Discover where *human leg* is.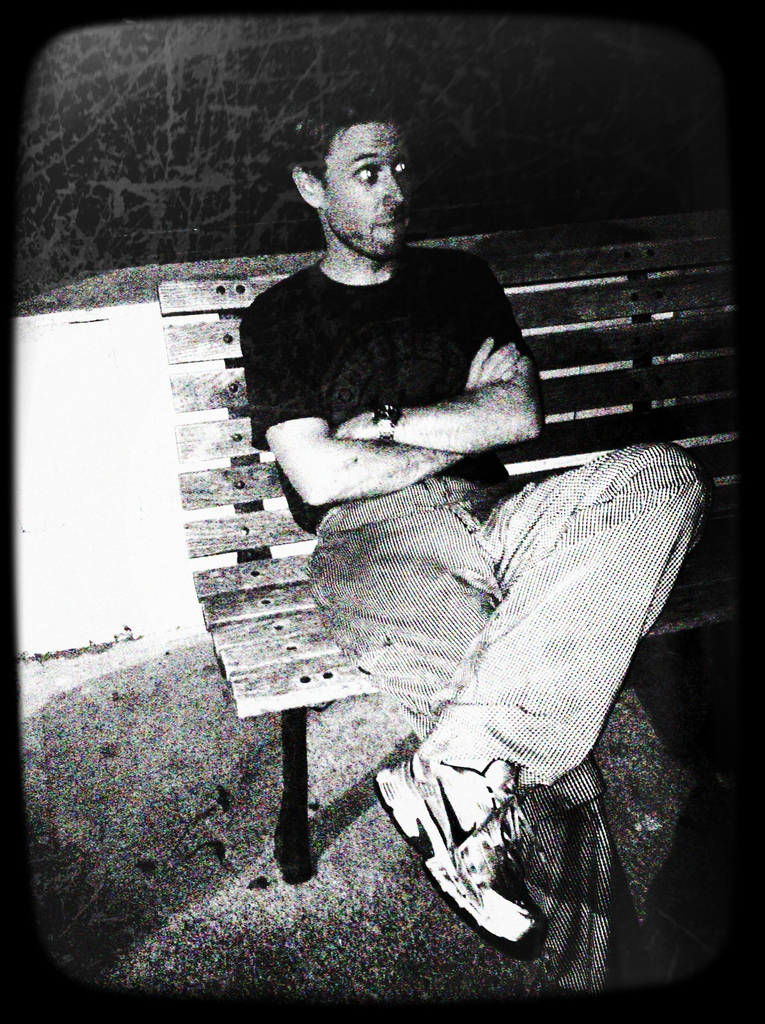
Discovered at [x1=372, y1=447, x2=698, y2=948].
